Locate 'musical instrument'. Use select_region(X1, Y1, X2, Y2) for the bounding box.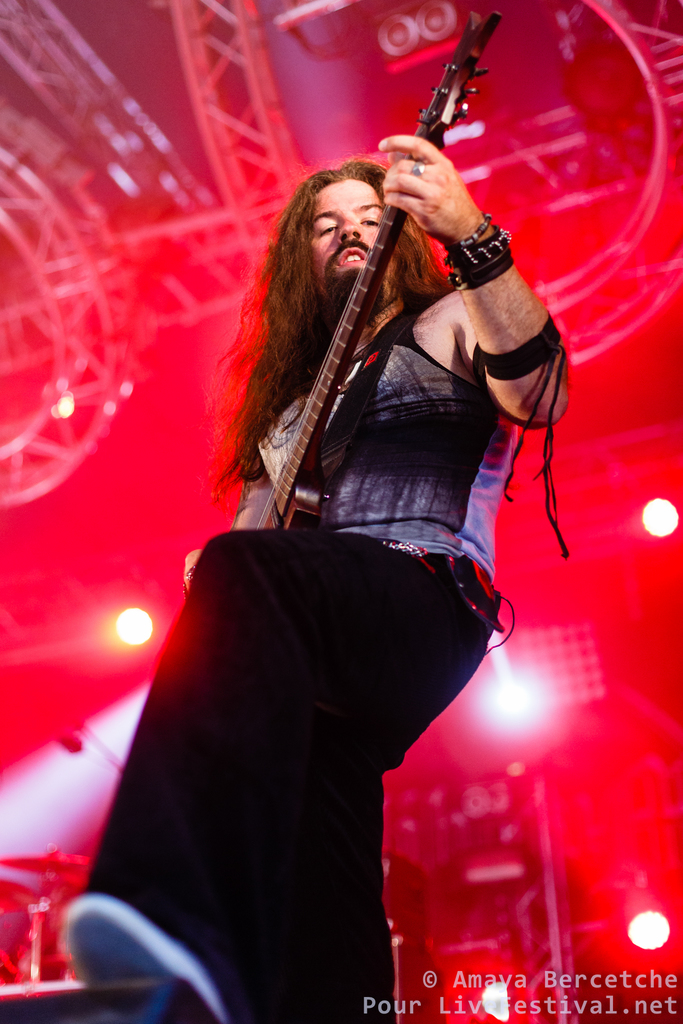
select_region(276, 63, 477, 532).
